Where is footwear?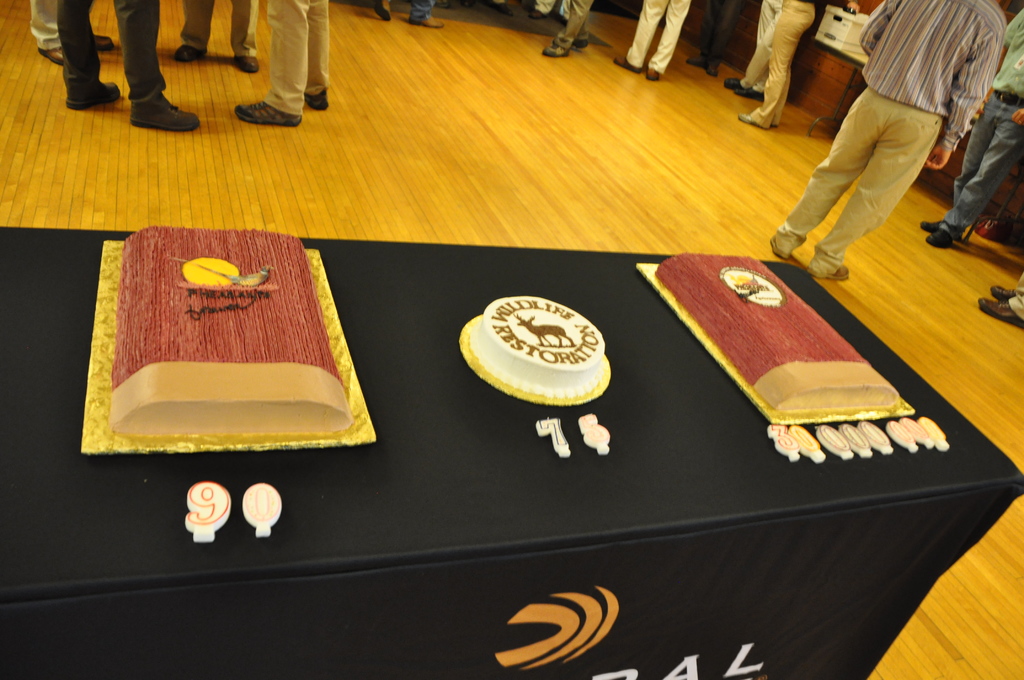
l=571, t=33, r=588, b=47.
